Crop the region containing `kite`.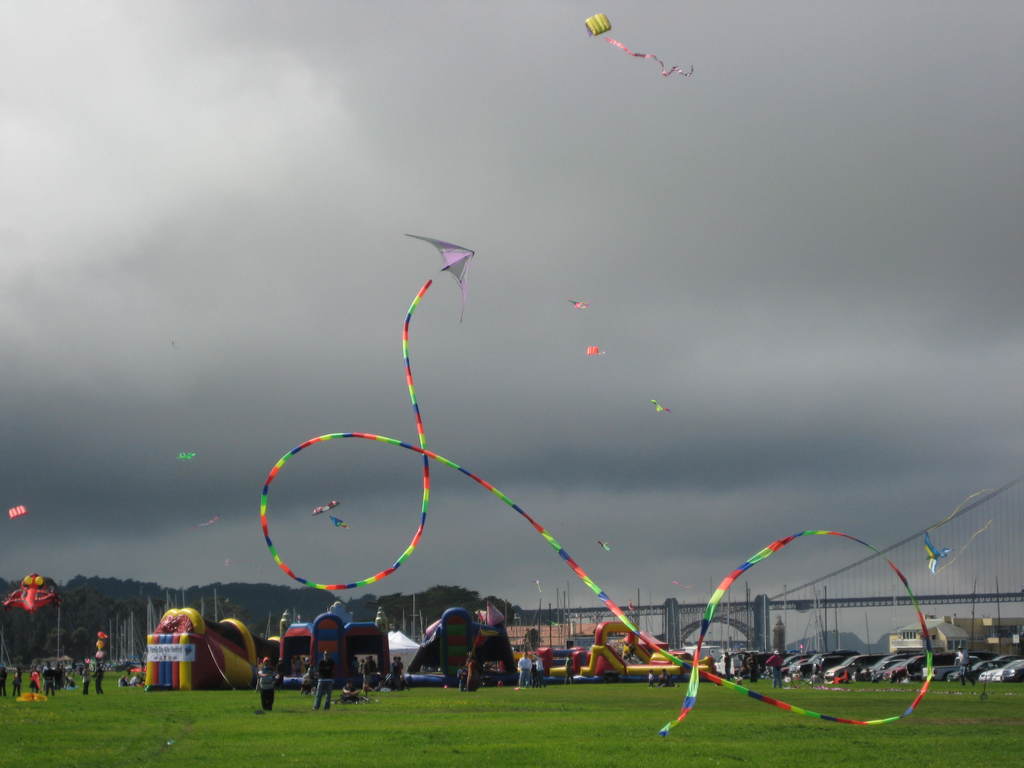
Crop region: [6, 505, 33, 521].
